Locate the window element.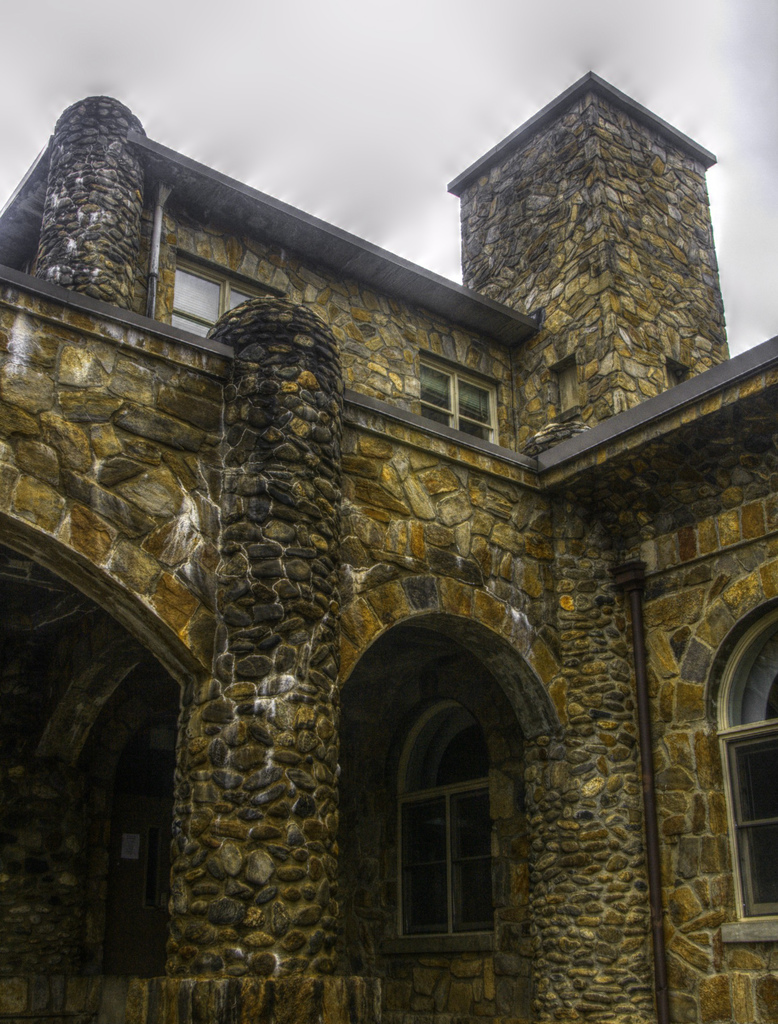
Element bbox: (left=420, top=352, right=507, bottom=449).
